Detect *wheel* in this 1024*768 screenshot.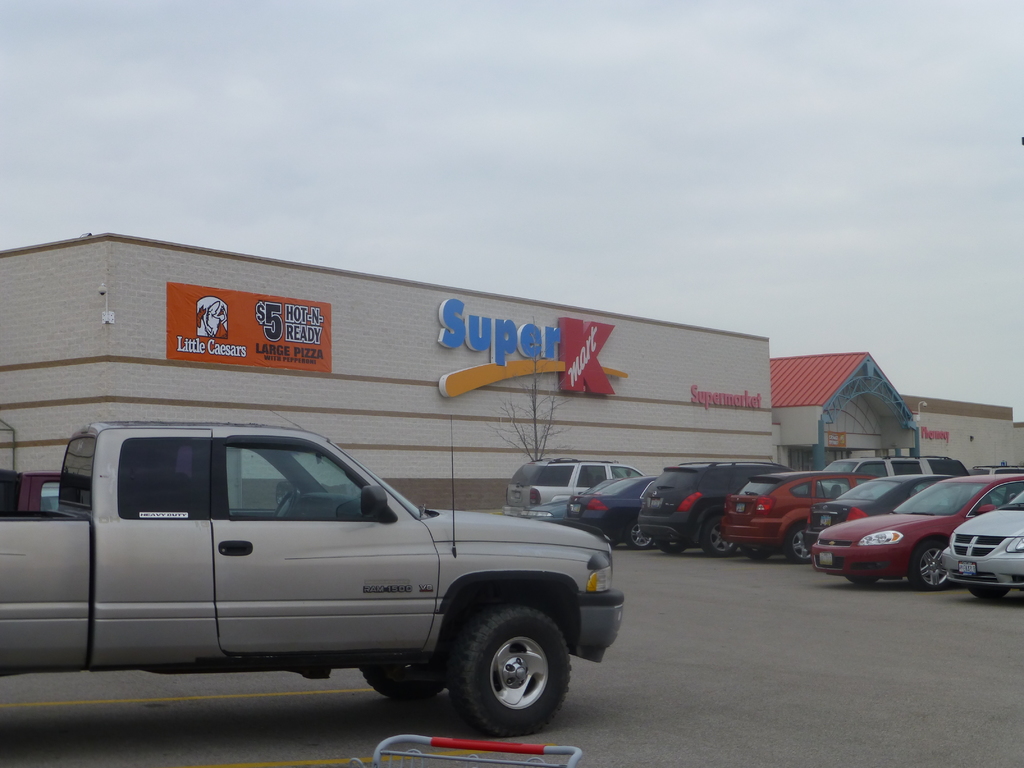
Detection: crop(359, 651, 442, 692).
